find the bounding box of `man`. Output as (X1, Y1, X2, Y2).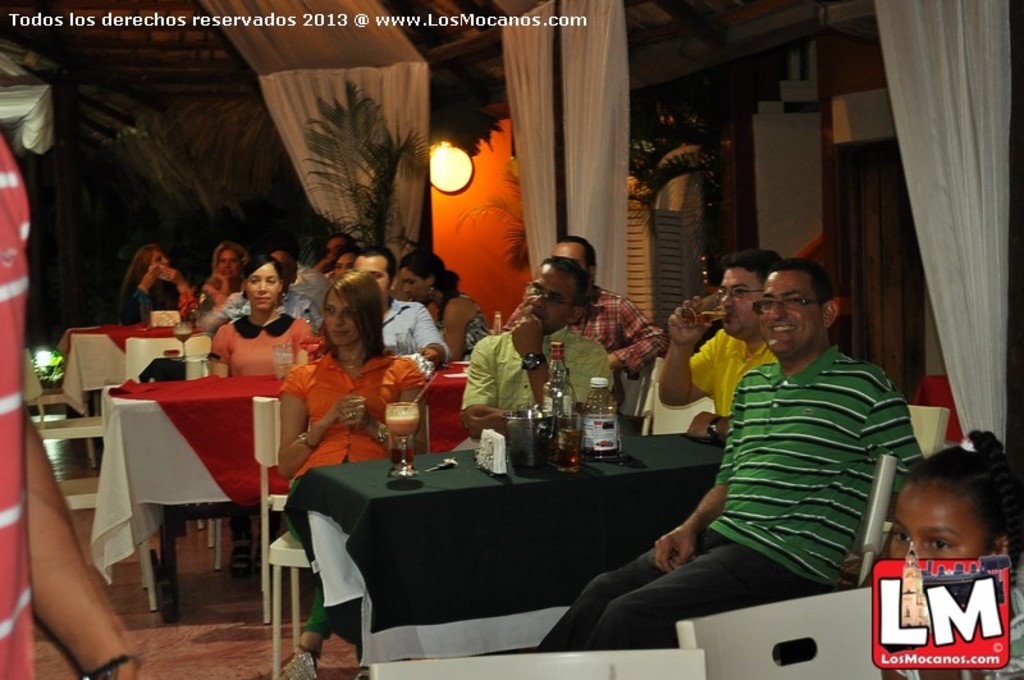
(433, 209, 876, 636).
